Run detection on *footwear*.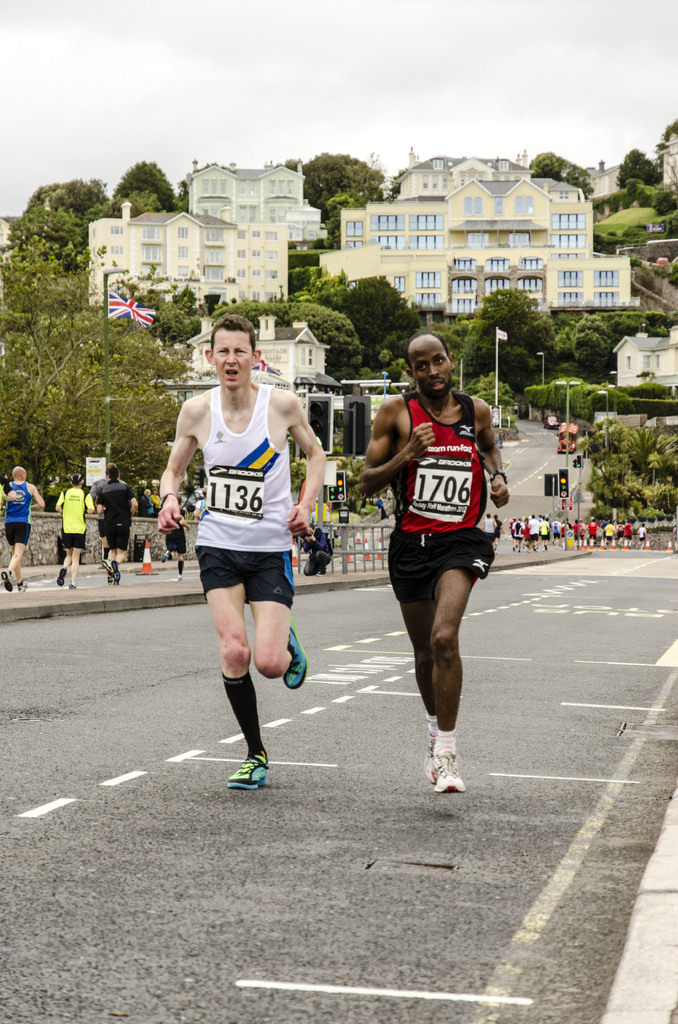
Result: BBox(17, 576, 31, 590).
